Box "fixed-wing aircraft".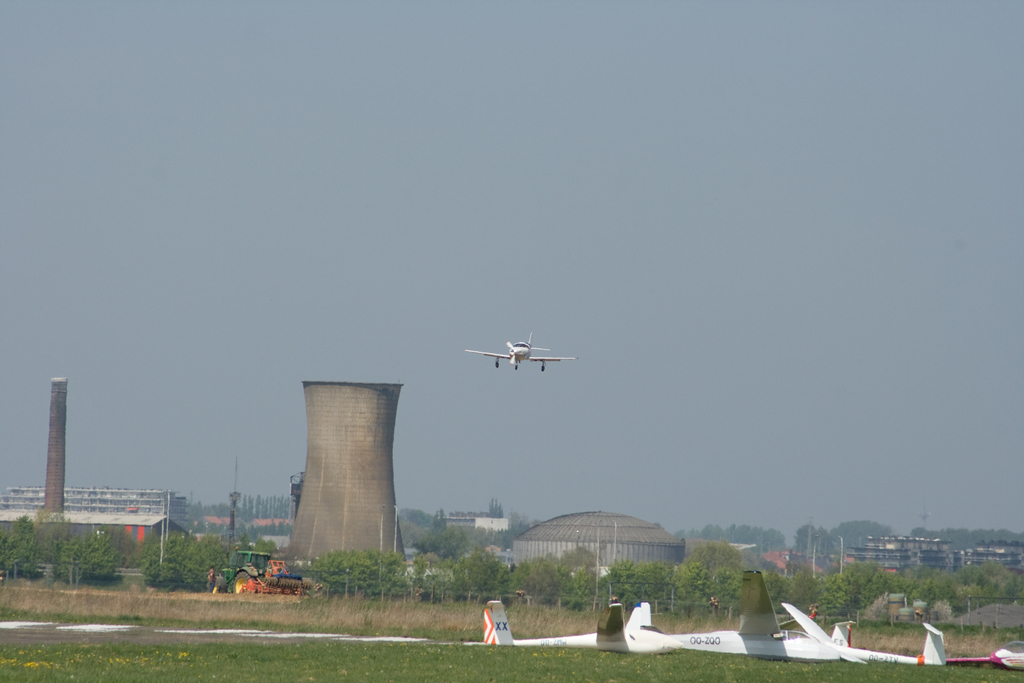
[778,600,948,665].
